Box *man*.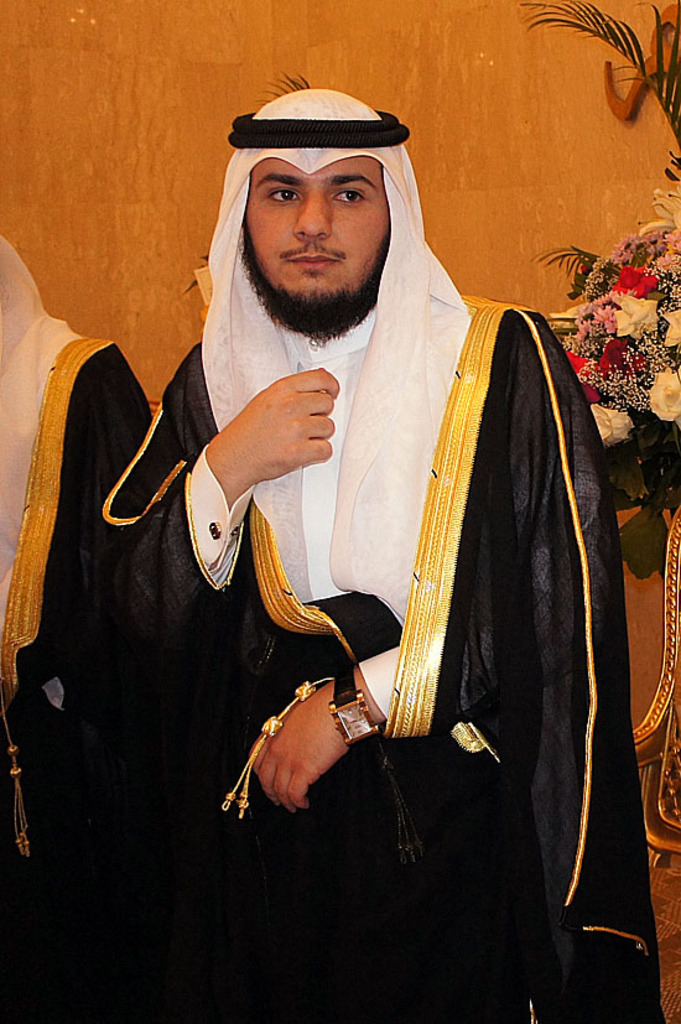
<bbox>197, 69, 633, 1002</bbox>.
